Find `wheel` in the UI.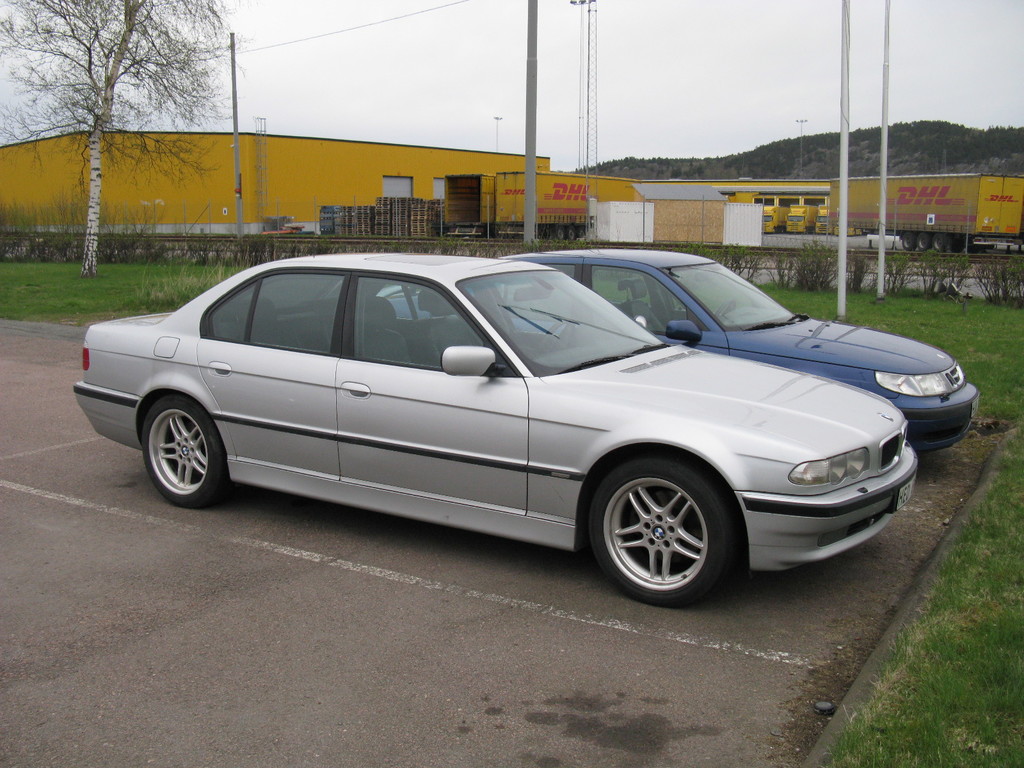
UI element at bbox(566, 225, 576, 240).
